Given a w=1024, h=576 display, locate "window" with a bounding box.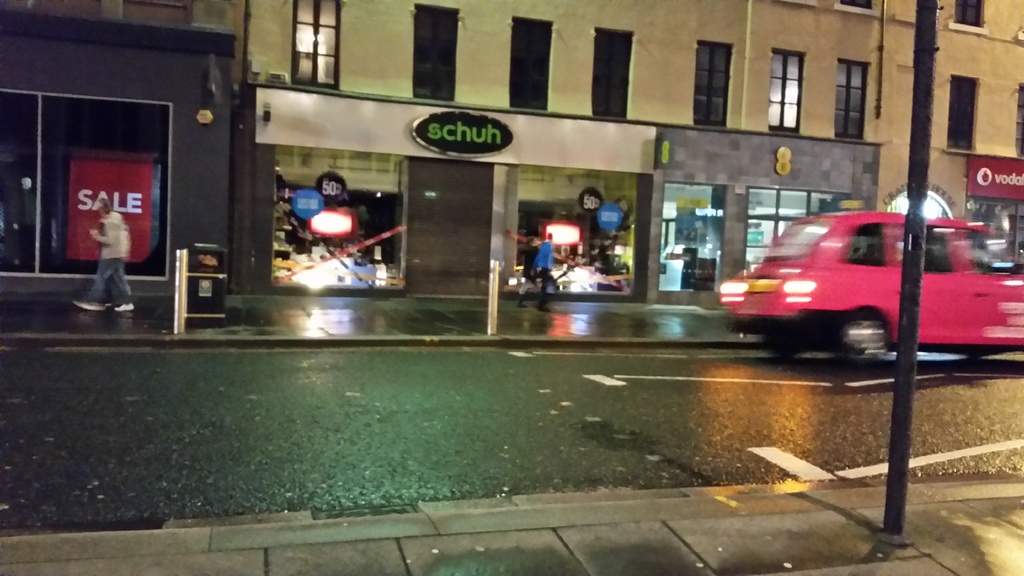
Located: x1=762, y1=45, x2=804, y2=134.
